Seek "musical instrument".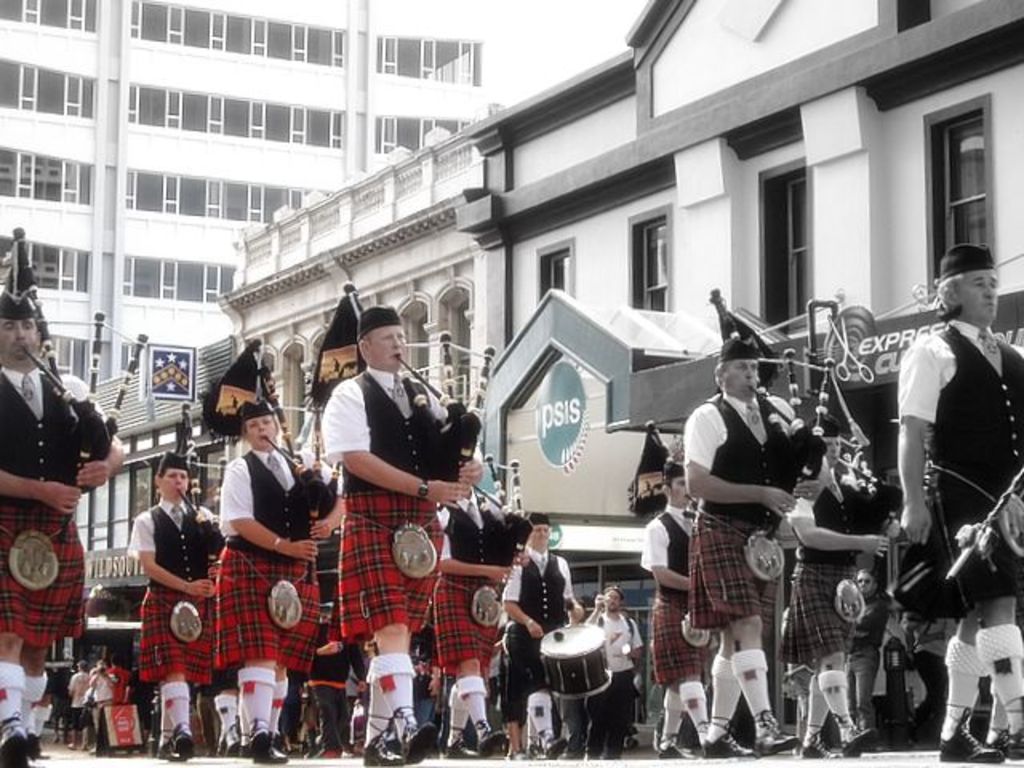
(left=534, top=621, right=616, bottom=701).
